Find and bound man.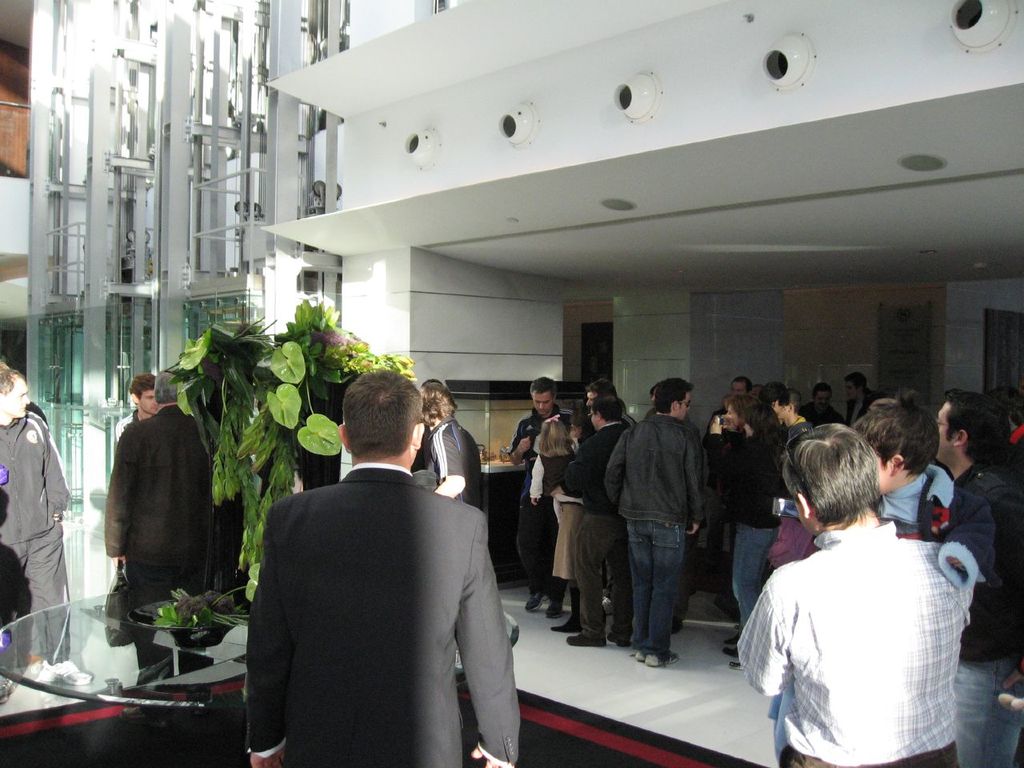
Bound: (left=554, top=389, right=631, bottom=649).
